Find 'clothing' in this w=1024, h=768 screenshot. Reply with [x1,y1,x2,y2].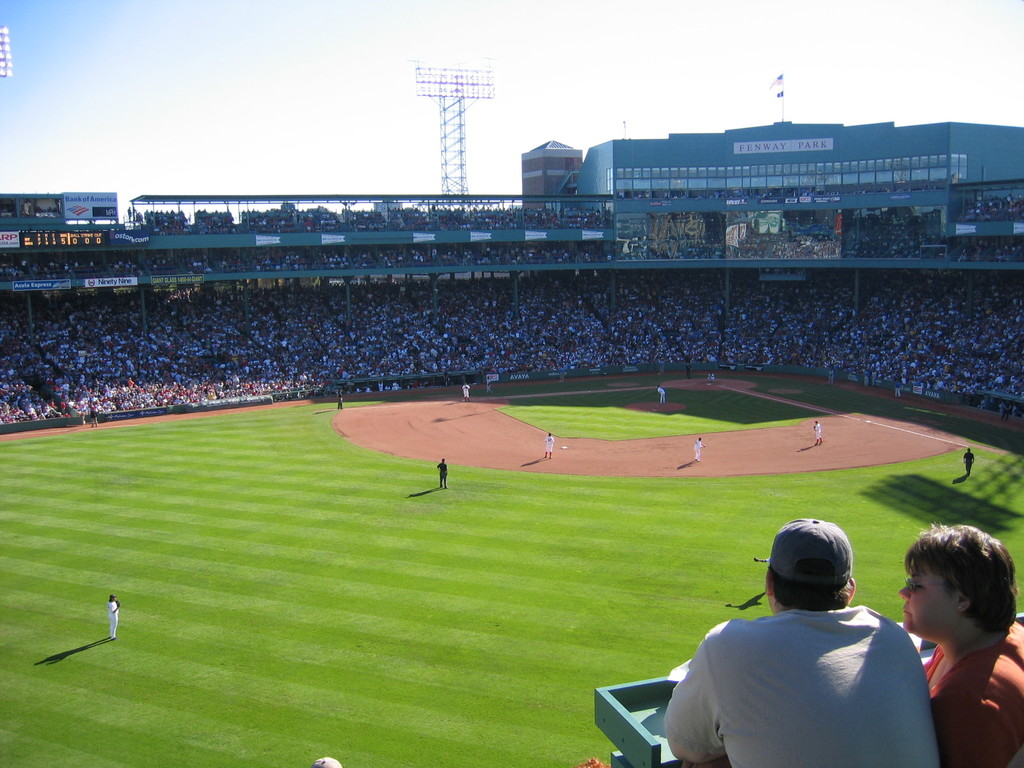
[904,613,1023,767].
